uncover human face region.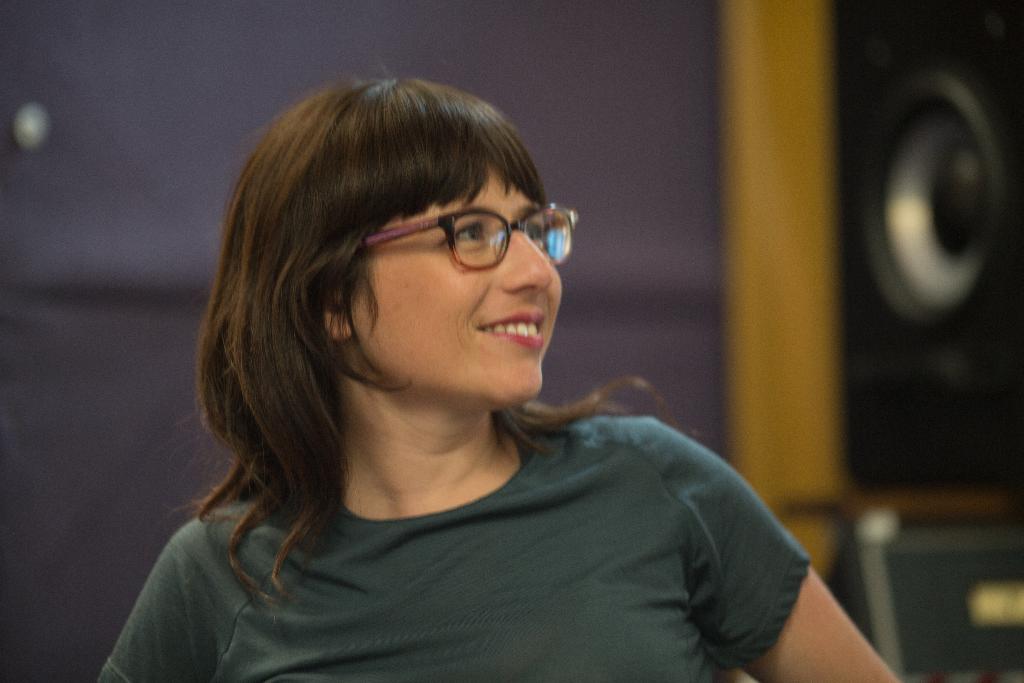
Uncovered: 349 161 564 399.
